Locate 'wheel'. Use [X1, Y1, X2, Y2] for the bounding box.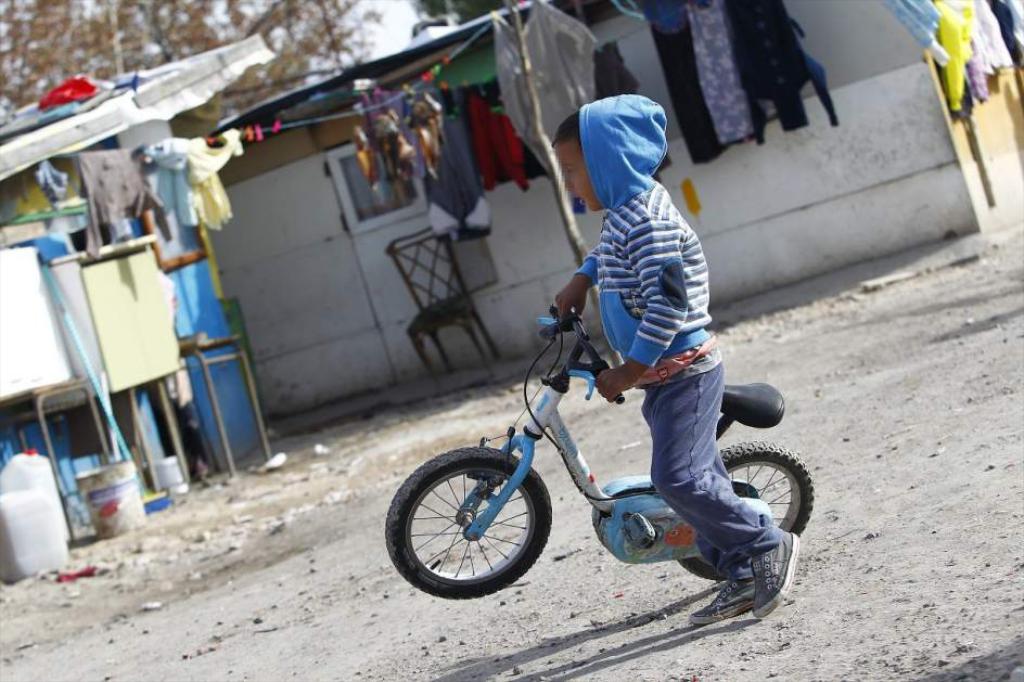
[679, 439, 814, 581].
